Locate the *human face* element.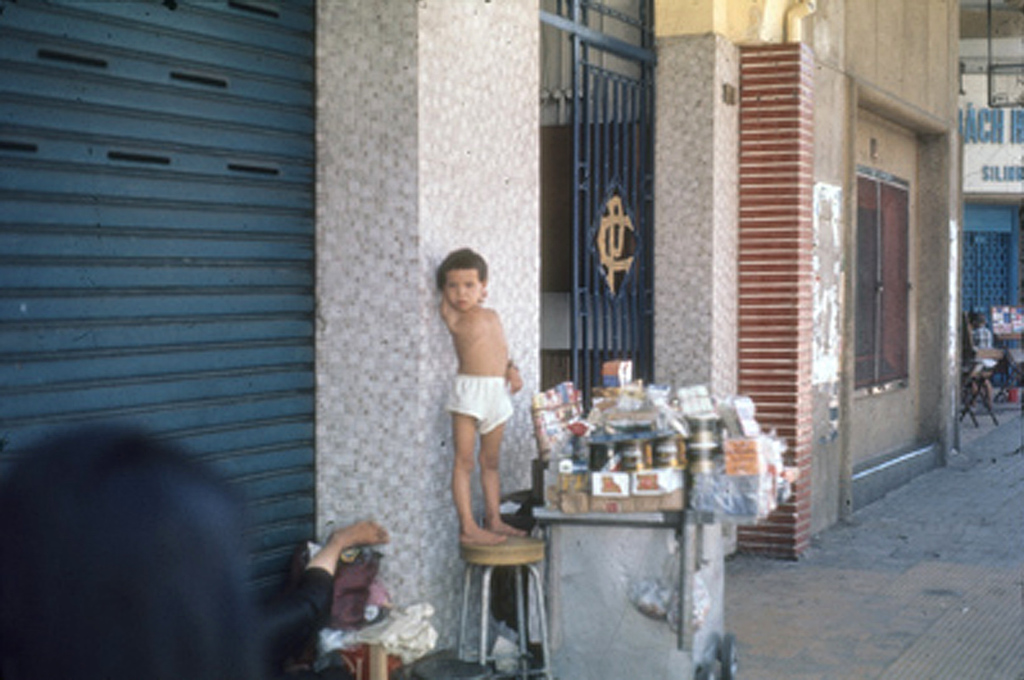
Element bbox: (445,268,477,310).
